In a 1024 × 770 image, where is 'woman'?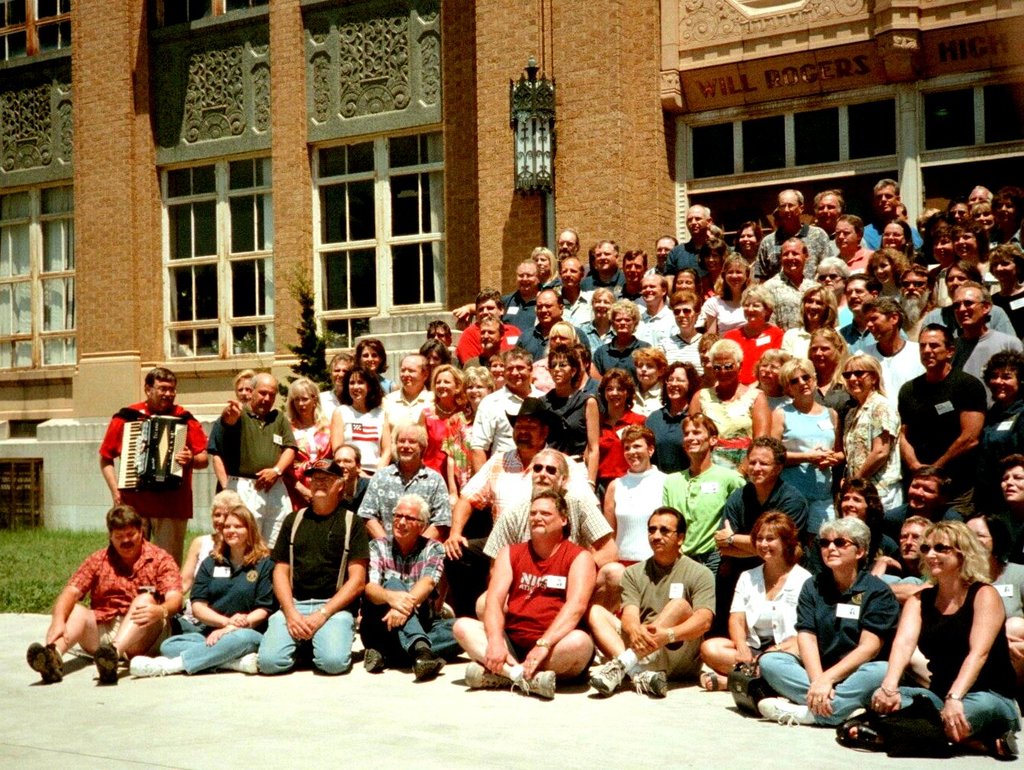
bbox=[415, 364, 471, 473].
